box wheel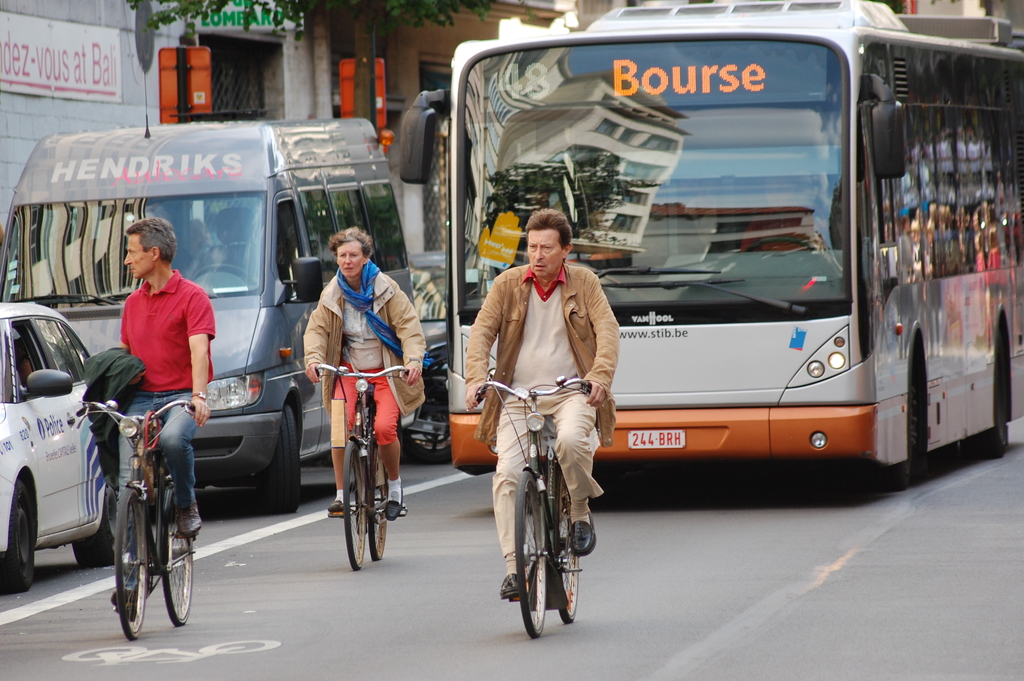
locate(964, 336, 1009, 454)
